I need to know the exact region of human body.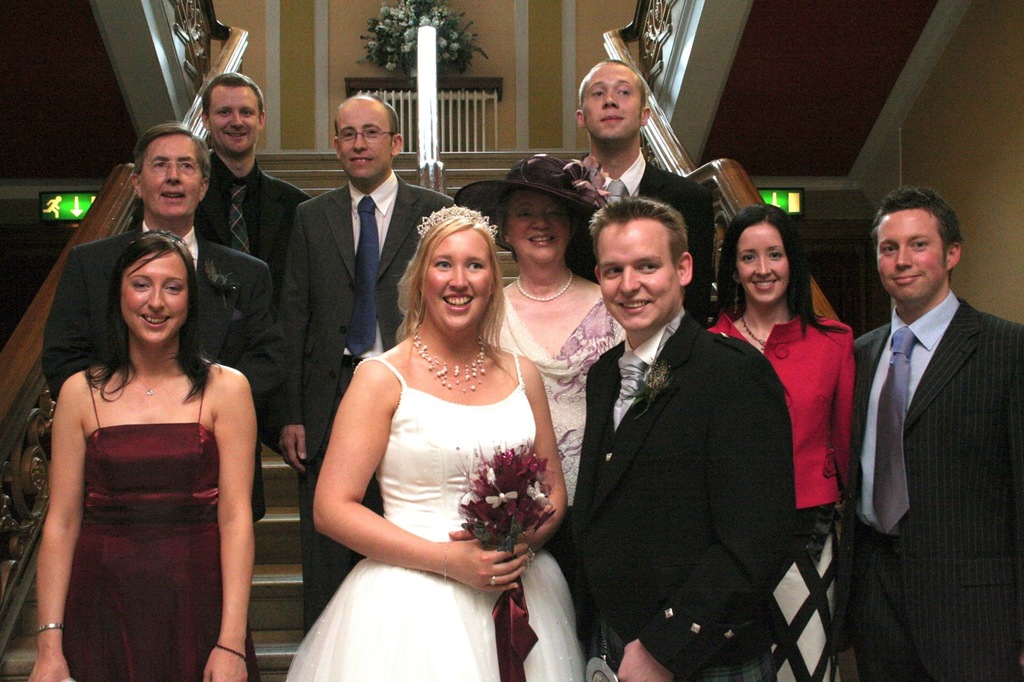
Region: BBox(709, 196, 851, 673).
